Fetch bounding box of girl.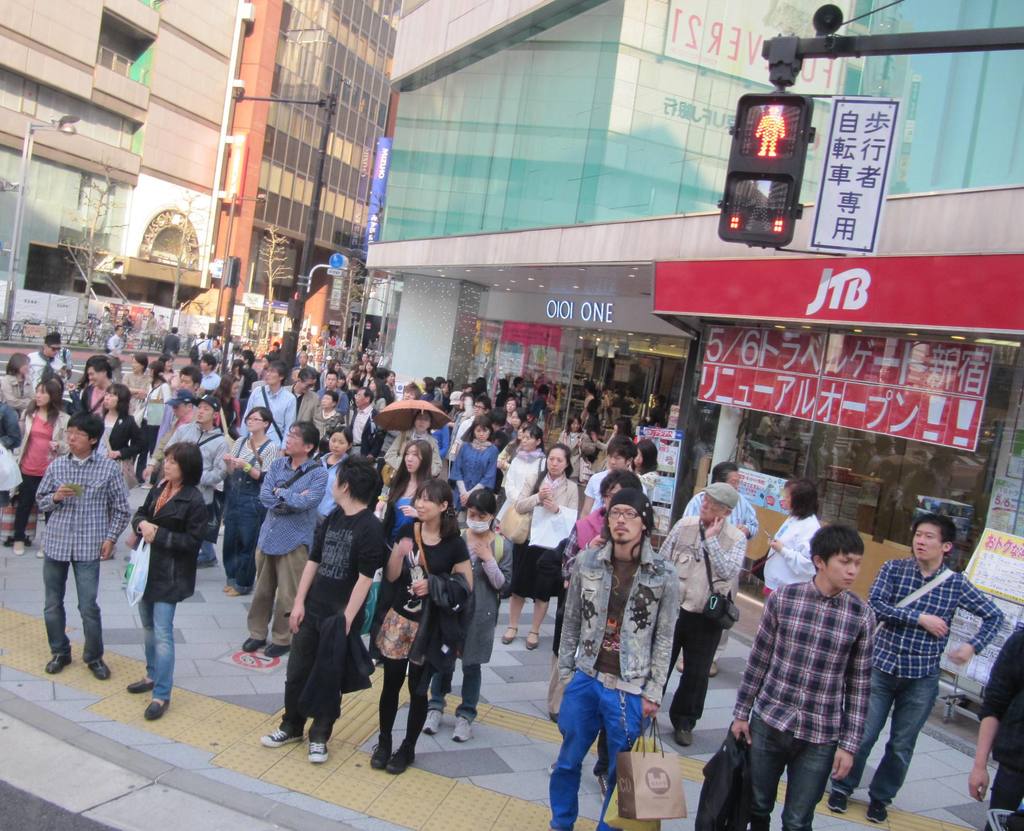
Bbox: (x1=383, y1=437, x2=435, y2=554).
